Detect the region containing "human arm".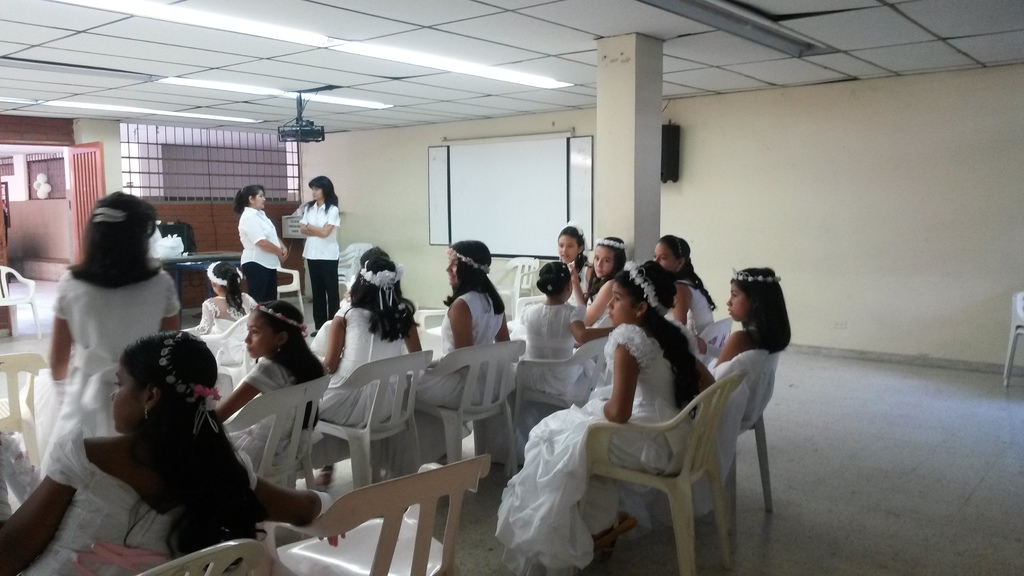
(x1=588, y1=277, x2=614, y2=324).
